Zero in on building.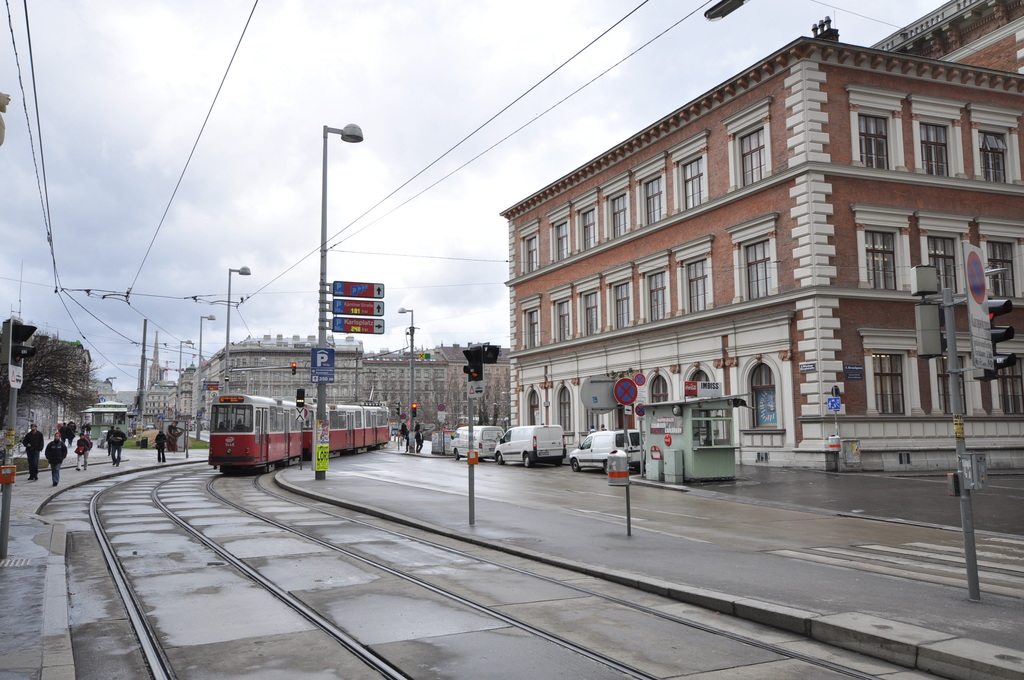
Zeroed in: region(502, 0, 1023, 479).
